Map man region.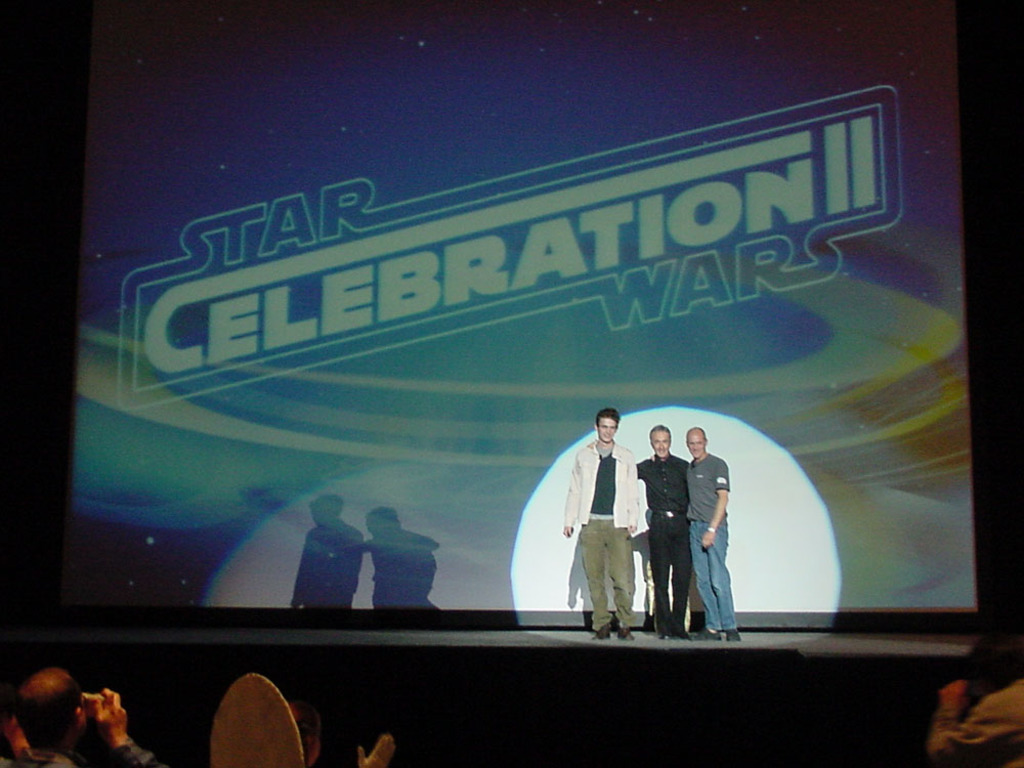
Mapped to bbox(0, 669, 169, 767).
